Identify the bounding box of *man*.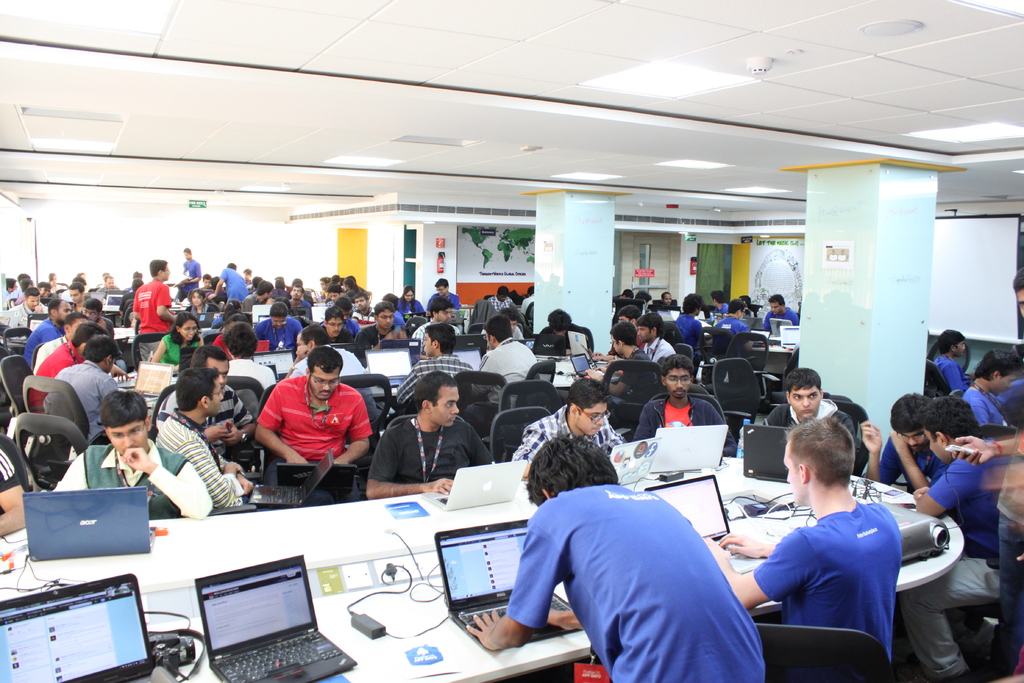
(309, 308, 362, 349).
